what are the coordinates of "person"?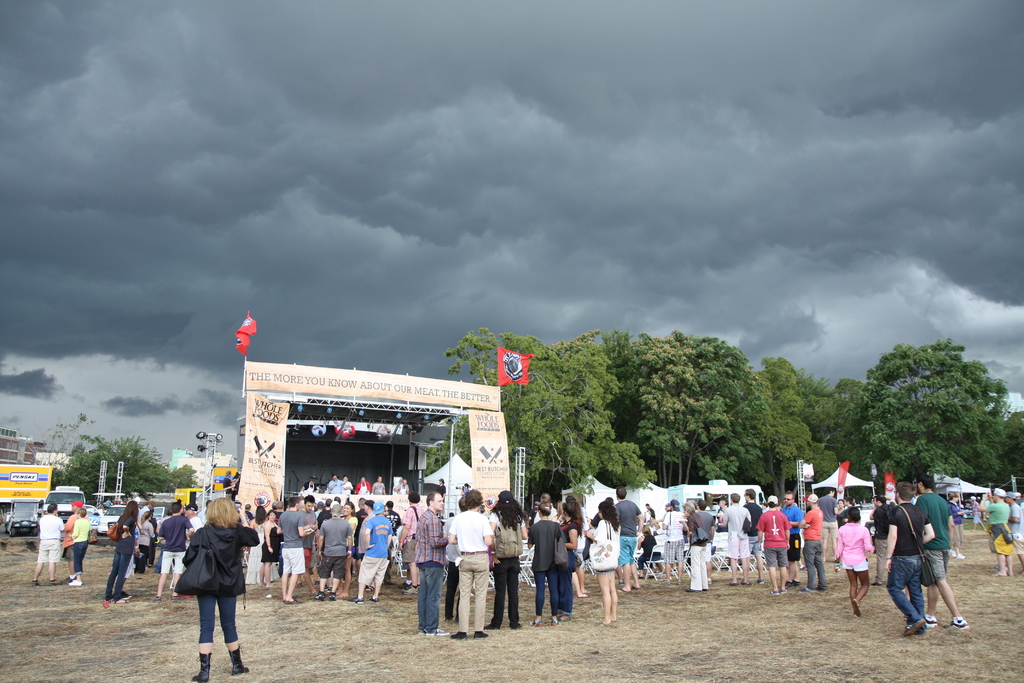
Rect(757, 498, 789, 588).
